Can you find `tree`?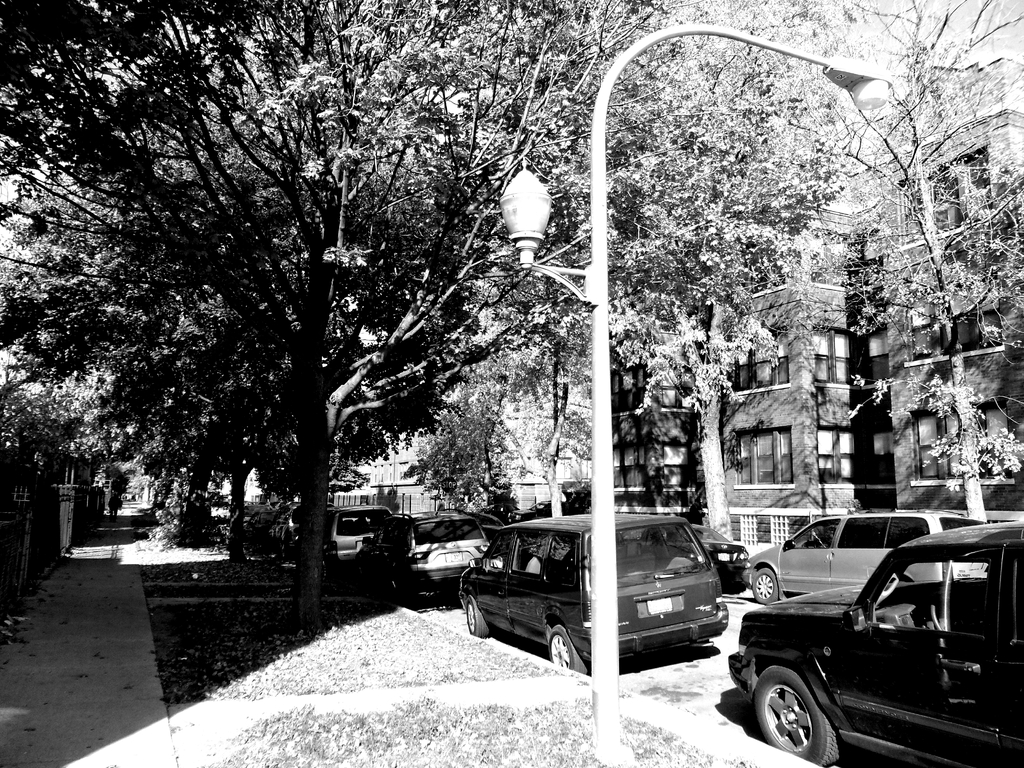
Yes, bounding box: (515,0,842,537).
